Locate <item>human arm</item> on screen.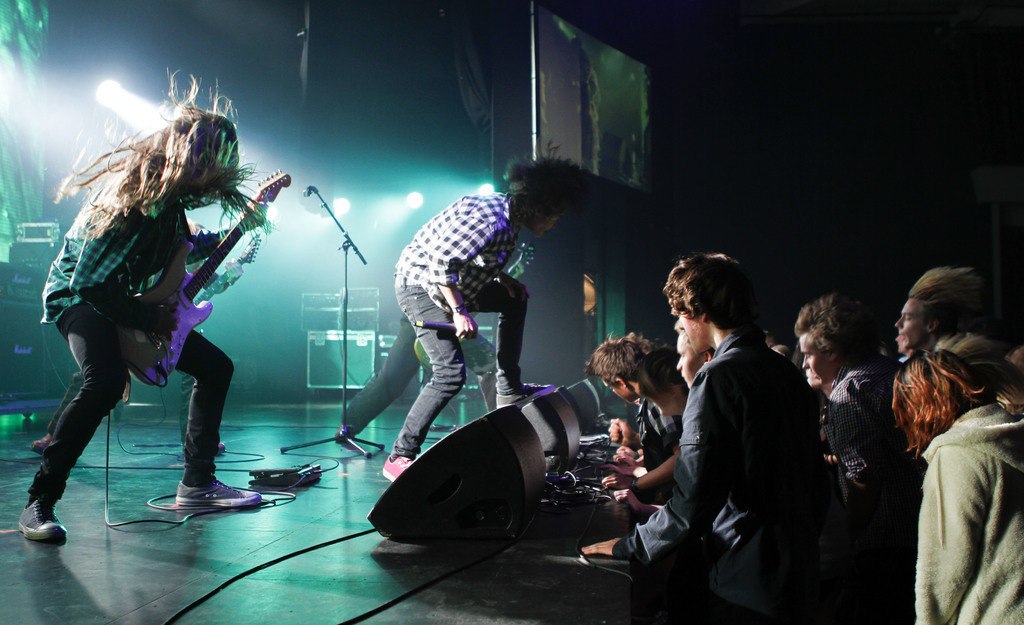
On screen at <bbox>611, 440, 657, 473</bbox>.
